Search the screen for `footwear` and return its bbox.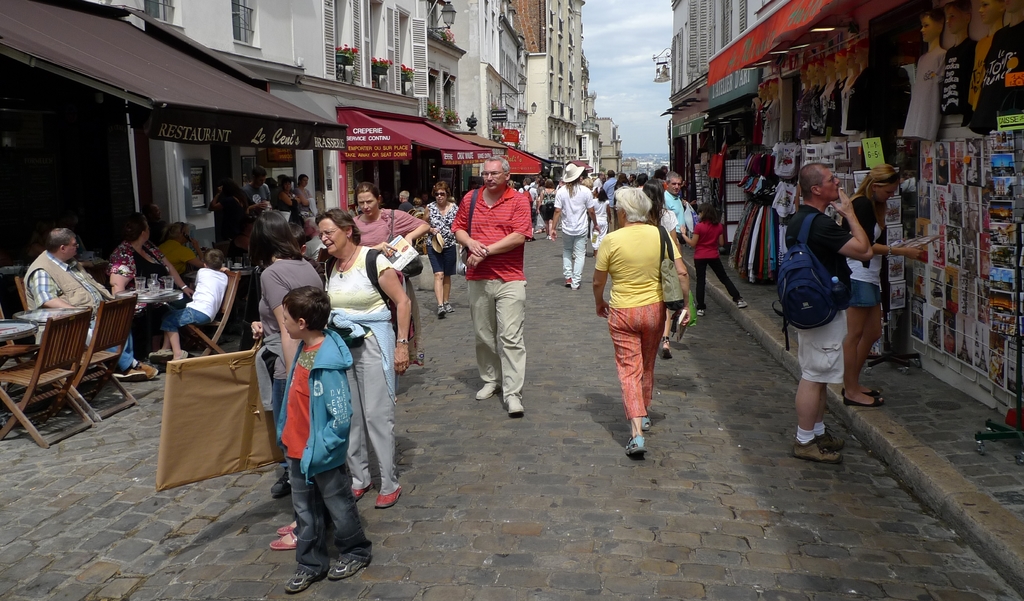
Found: <box>375,486,403,507</box>.
